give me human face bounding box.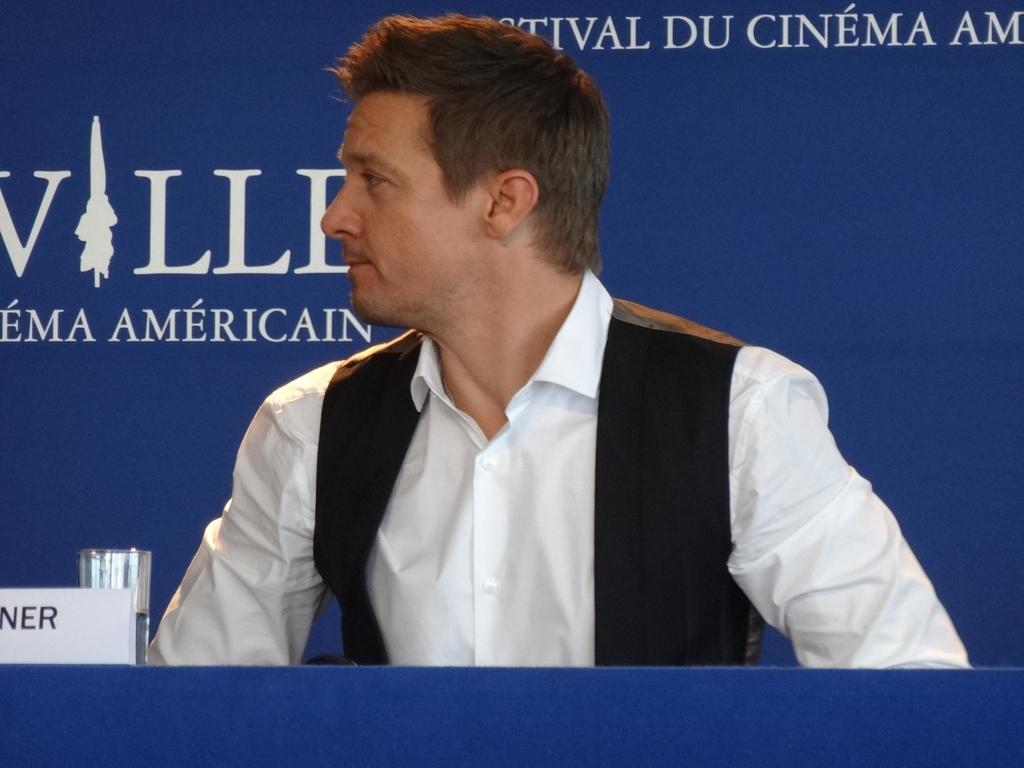
(320, 86, 482, 319).
